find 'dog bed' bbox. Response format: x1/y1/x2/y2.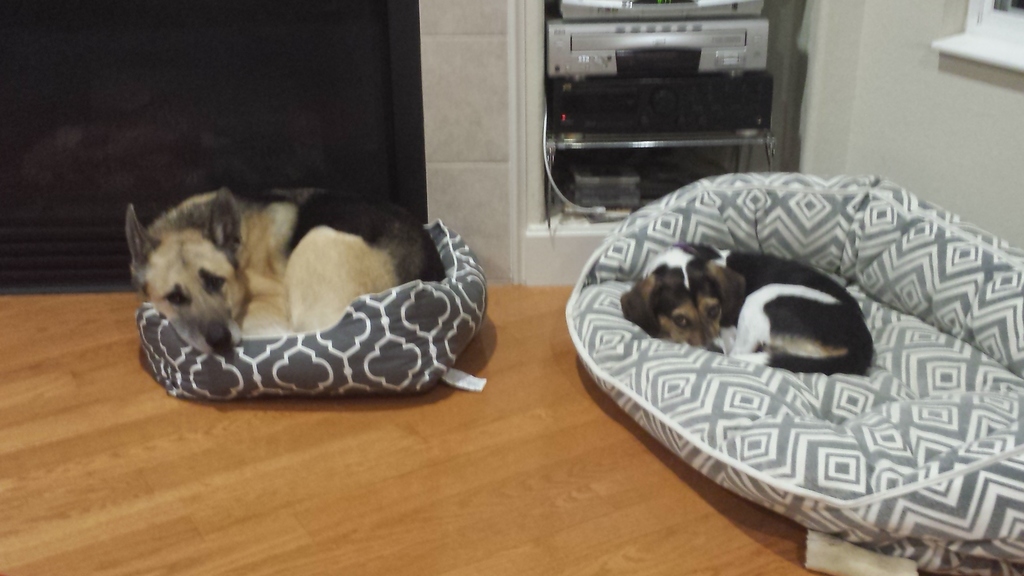
564/173/1023/575.
